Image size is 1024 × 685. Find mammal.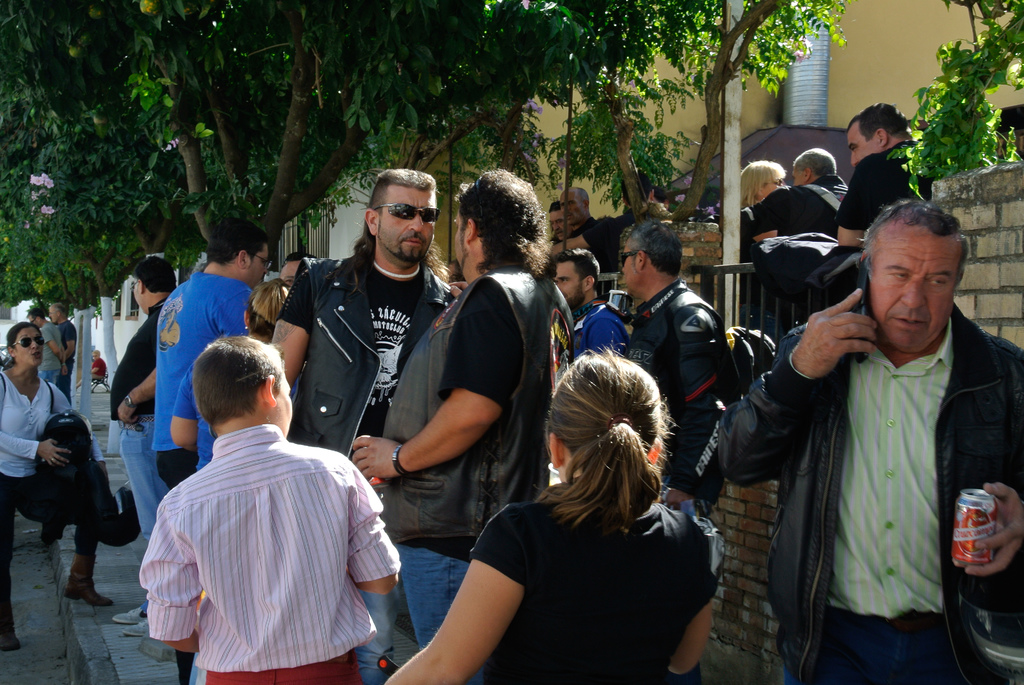
locate(548, 201, 573, 246).
